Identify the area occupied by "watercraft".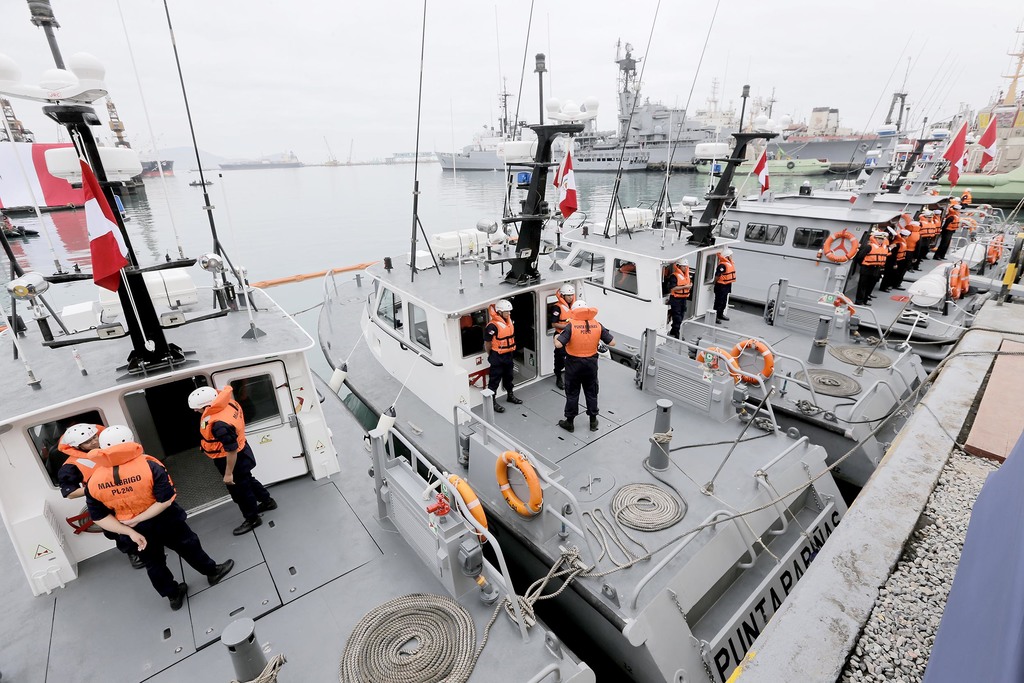
Area: (743,126,902,165).
